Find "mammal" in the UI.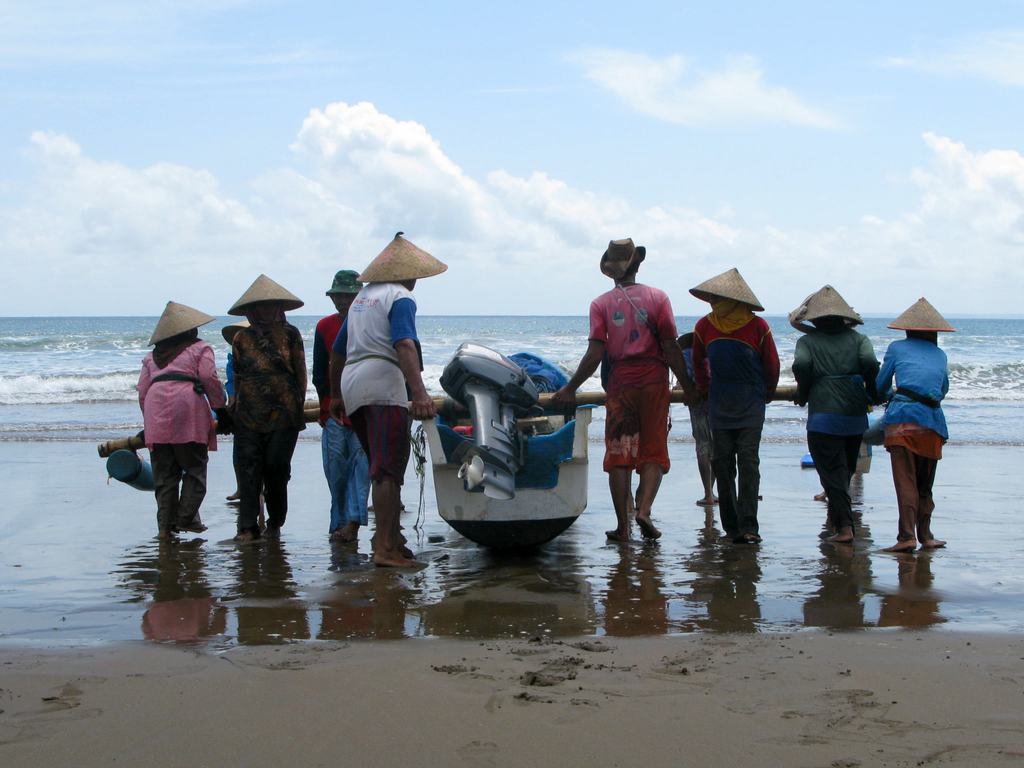
UI element at select_region(134, 294, 232, 541).
